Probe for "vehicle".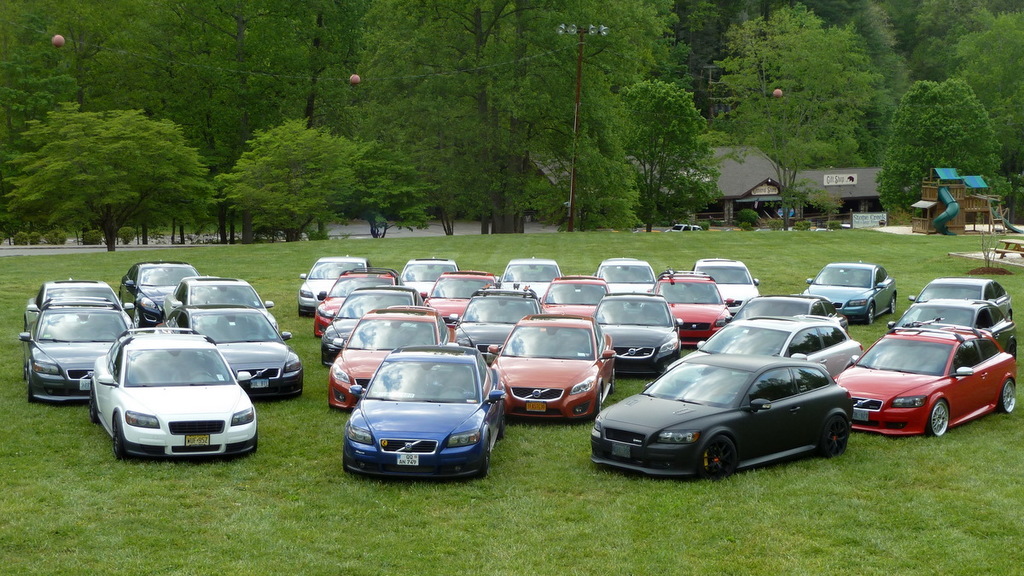
Probe result: [17,294,137,407].
